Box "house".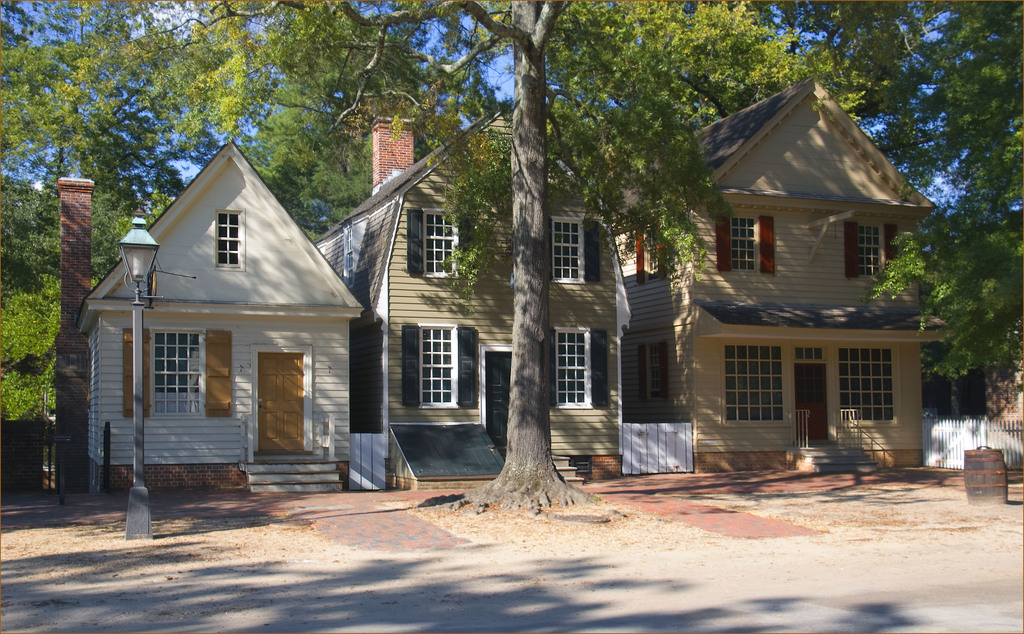
left=607, top=77, right=954, bottom=475.
